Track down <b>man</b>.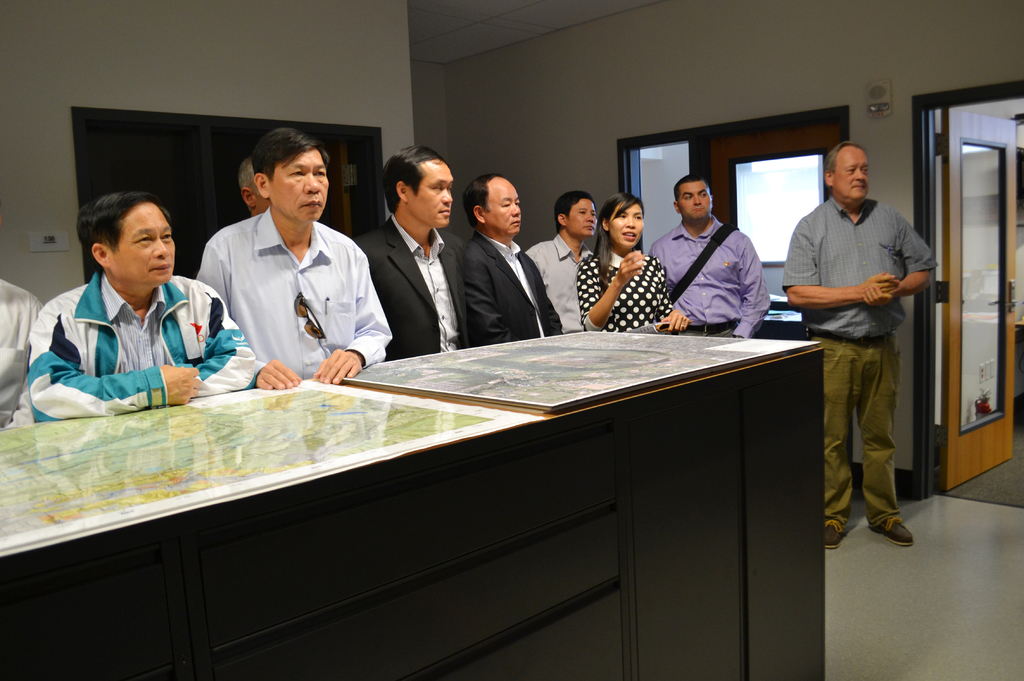
Tracked to l=189, t=131, r=387, b=382.
